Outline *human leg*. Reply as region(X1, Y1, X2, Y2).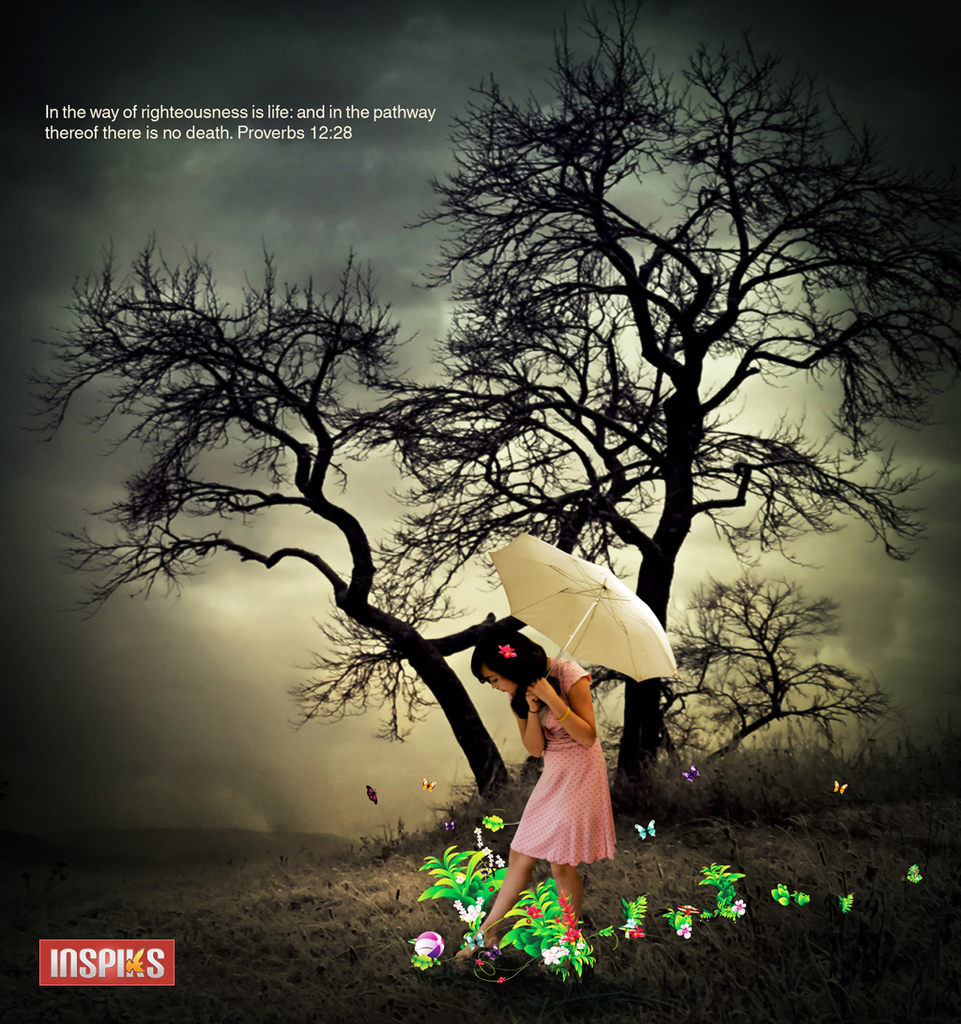
region(461, 855, 537, 943).
